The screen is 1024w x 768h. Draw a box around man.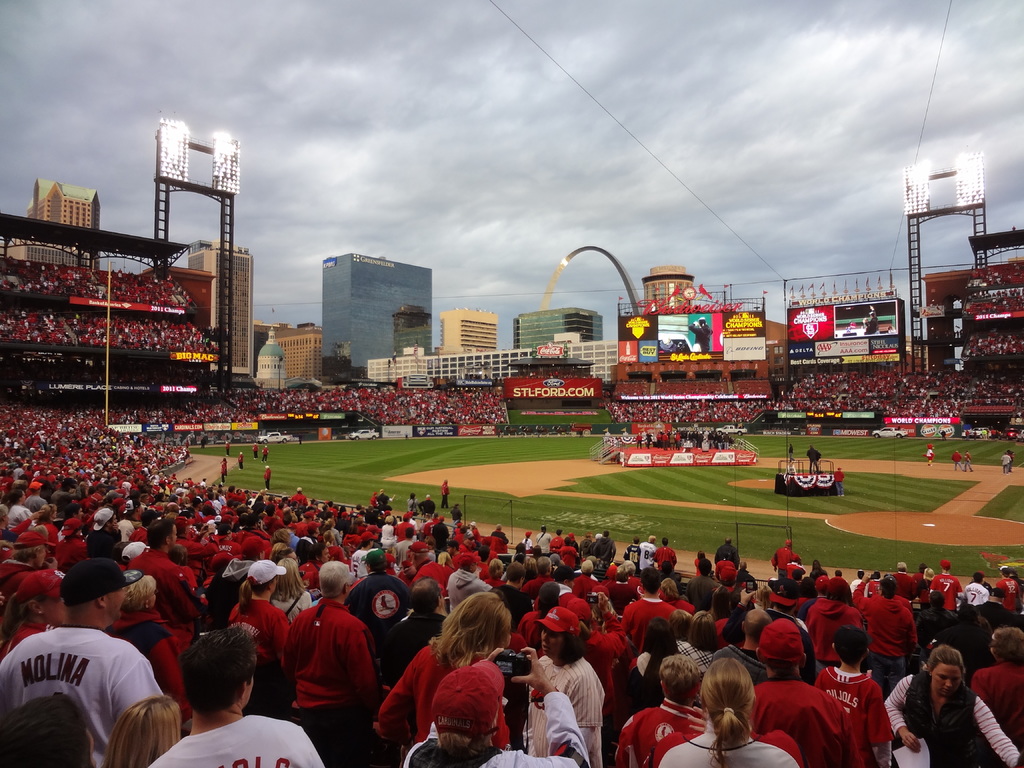
<bbox>150, 626, 327, 767</bbox>.
